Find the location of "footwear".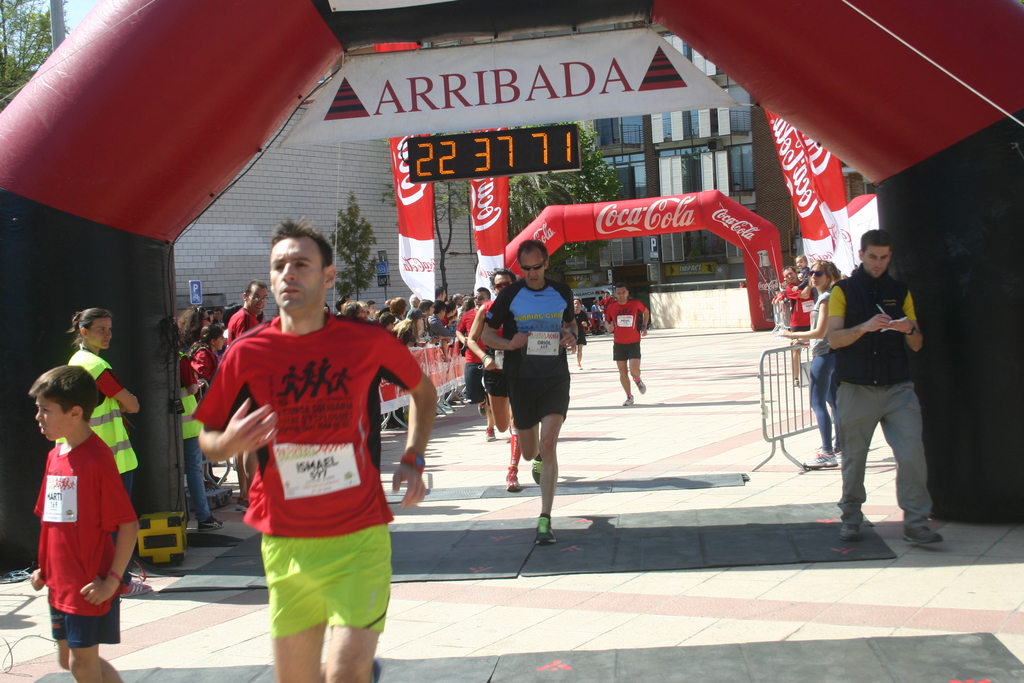
Location: <bbox>483, 425, 496, 439</bbox>.
